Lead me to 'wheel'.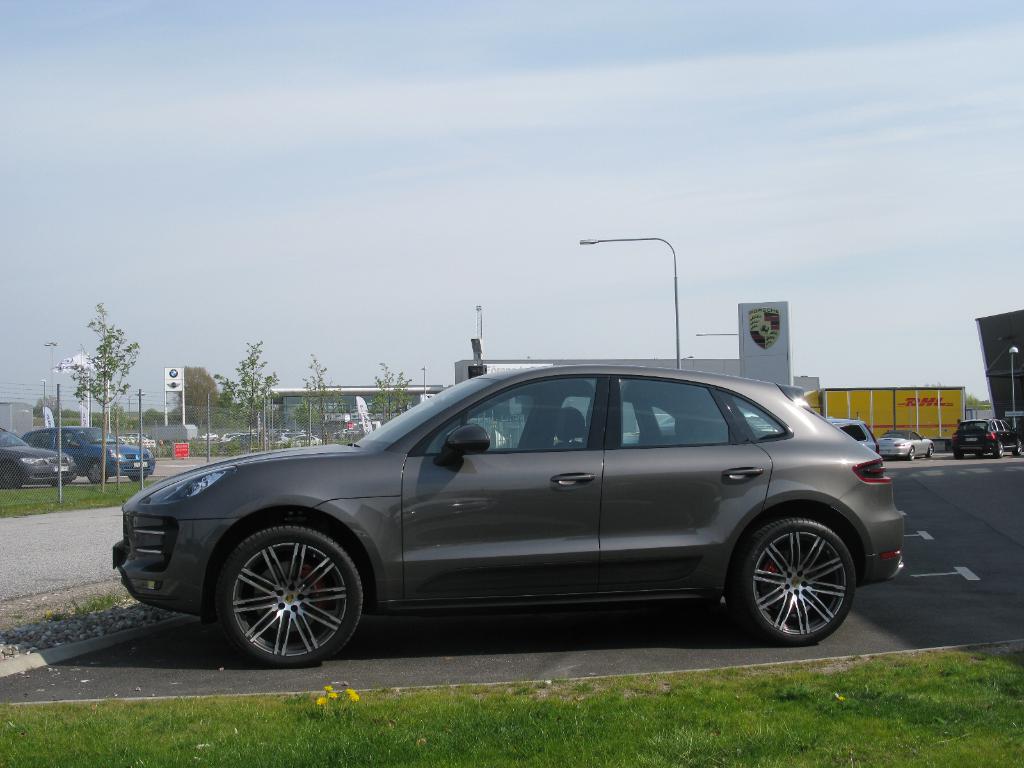
Lead to (88, 461, 108, 484).
